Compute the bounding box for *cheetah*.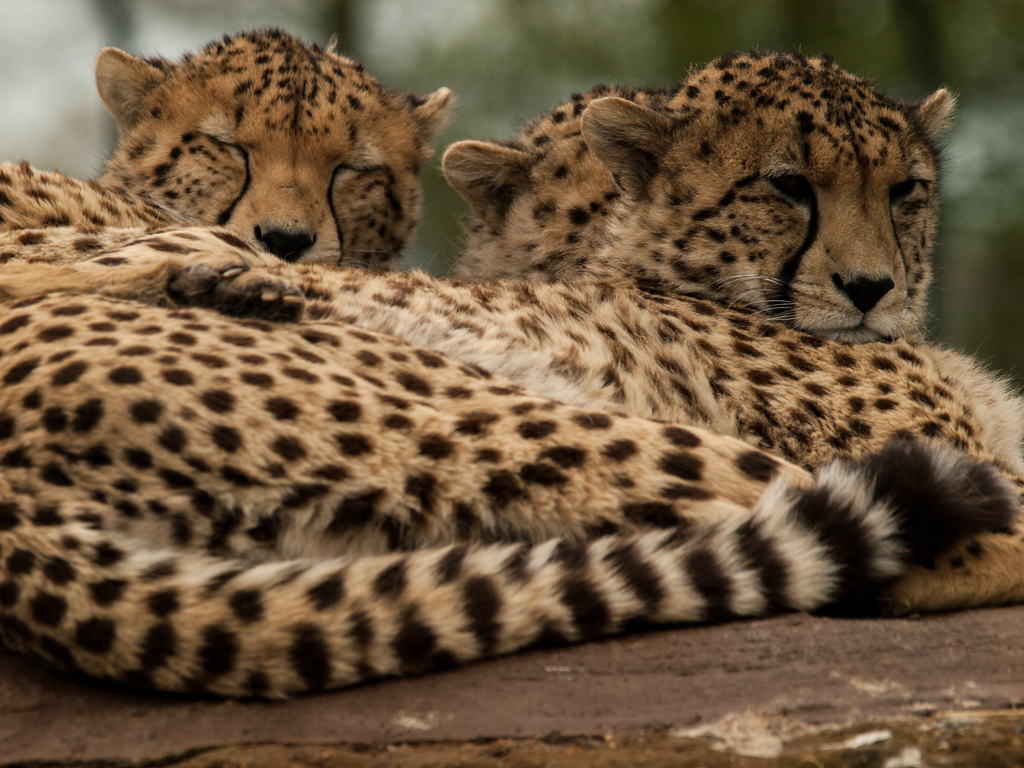
Rect(445, 81, 668, 279).
